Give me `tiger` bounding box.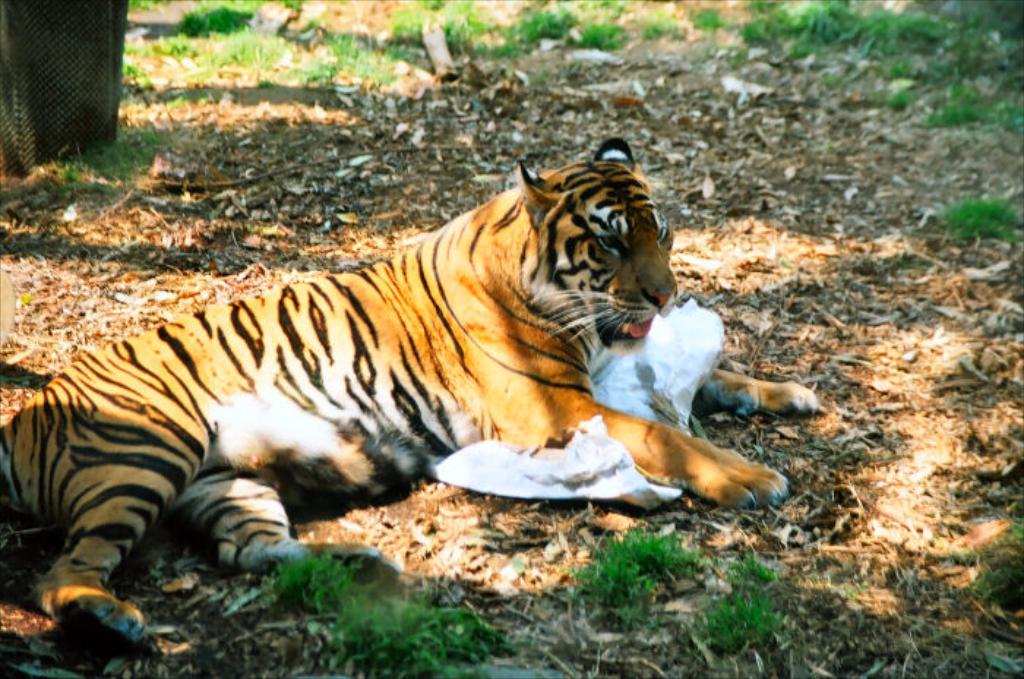
detection(0, 138, 822, 656).
